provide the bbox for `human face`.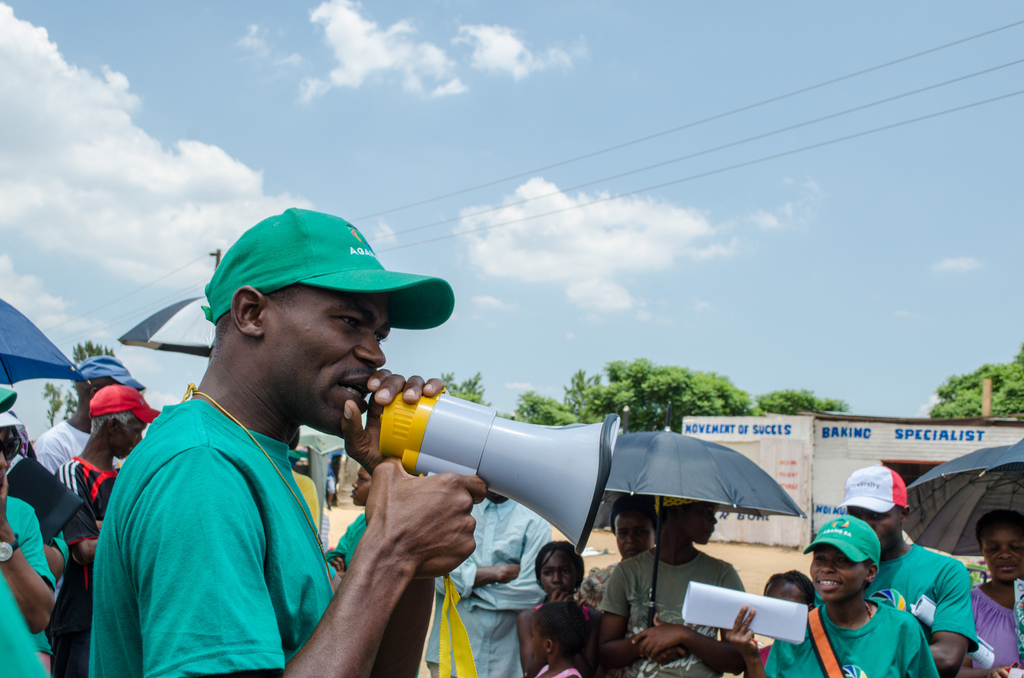
select_region(982, 516, 1023, 585).
